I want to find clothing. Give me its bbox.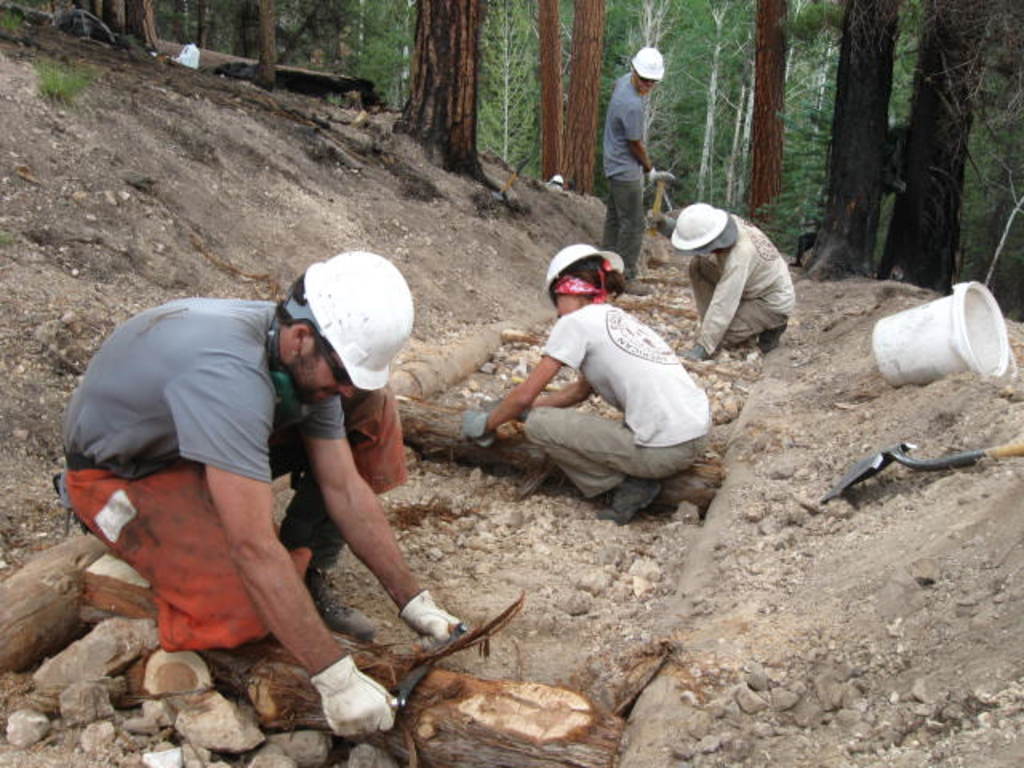
Rect(690, 213, 794, 352).
